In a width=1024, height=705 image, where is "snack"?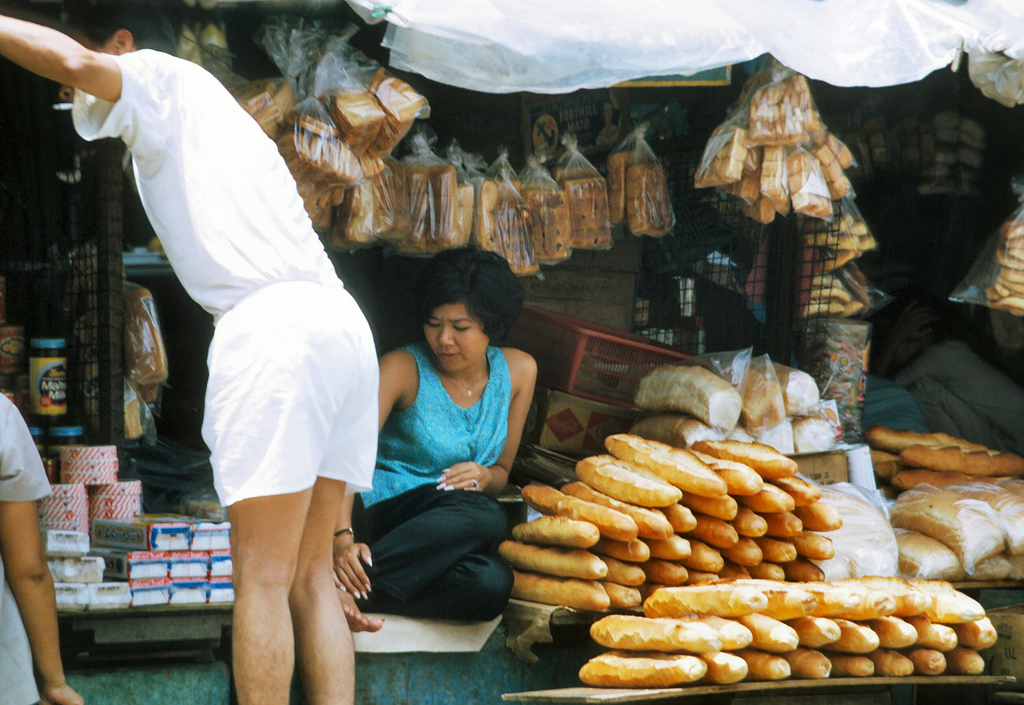
rect(493, 175, 540, 280).
